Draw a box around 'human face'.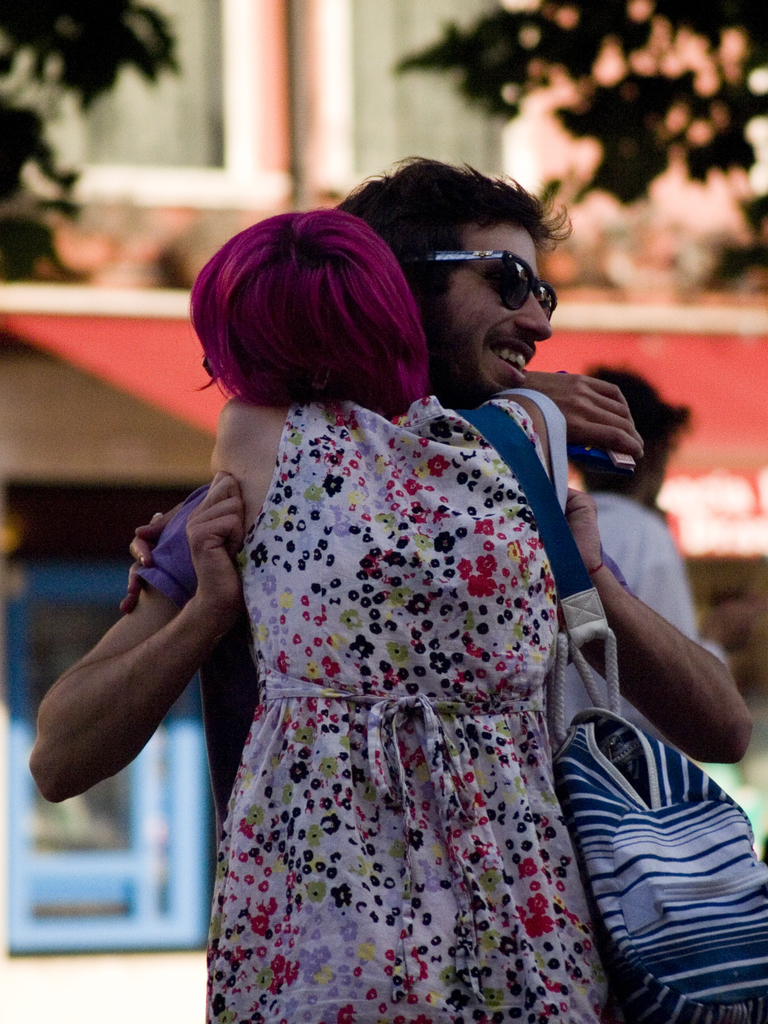
{"x1": 442, "y1": 220, "x2": 554, "y2": 388}.
